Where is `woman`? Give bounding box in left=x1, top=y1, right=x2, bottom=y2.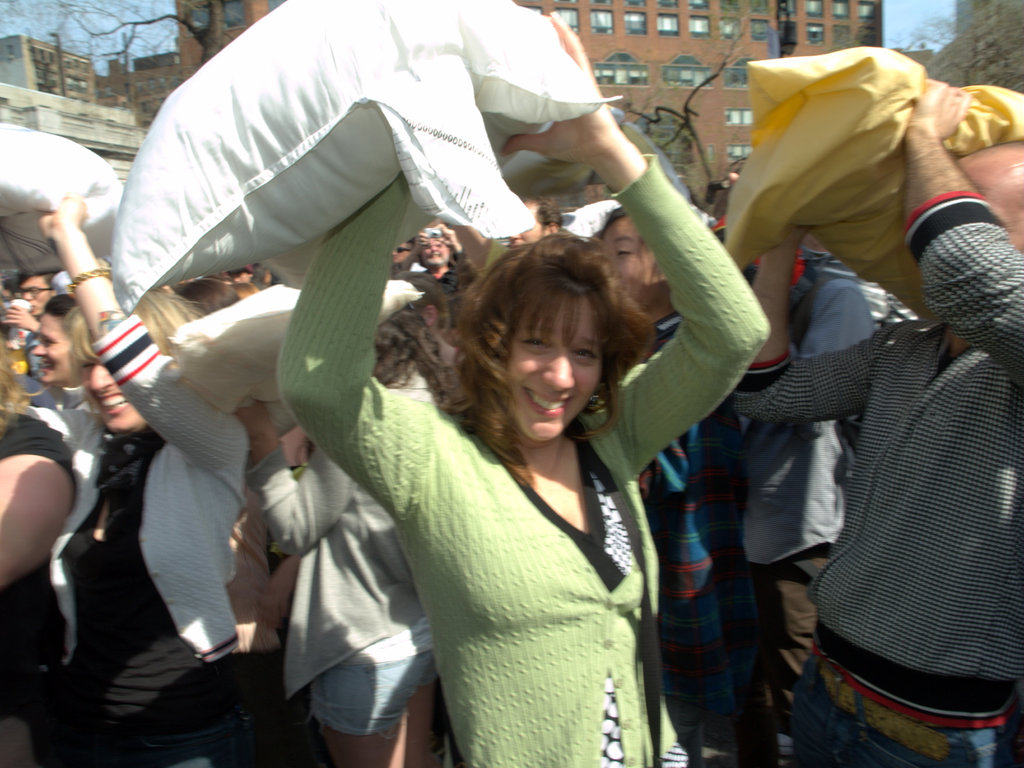
left=275, top=4, right=772, bottom=767.
